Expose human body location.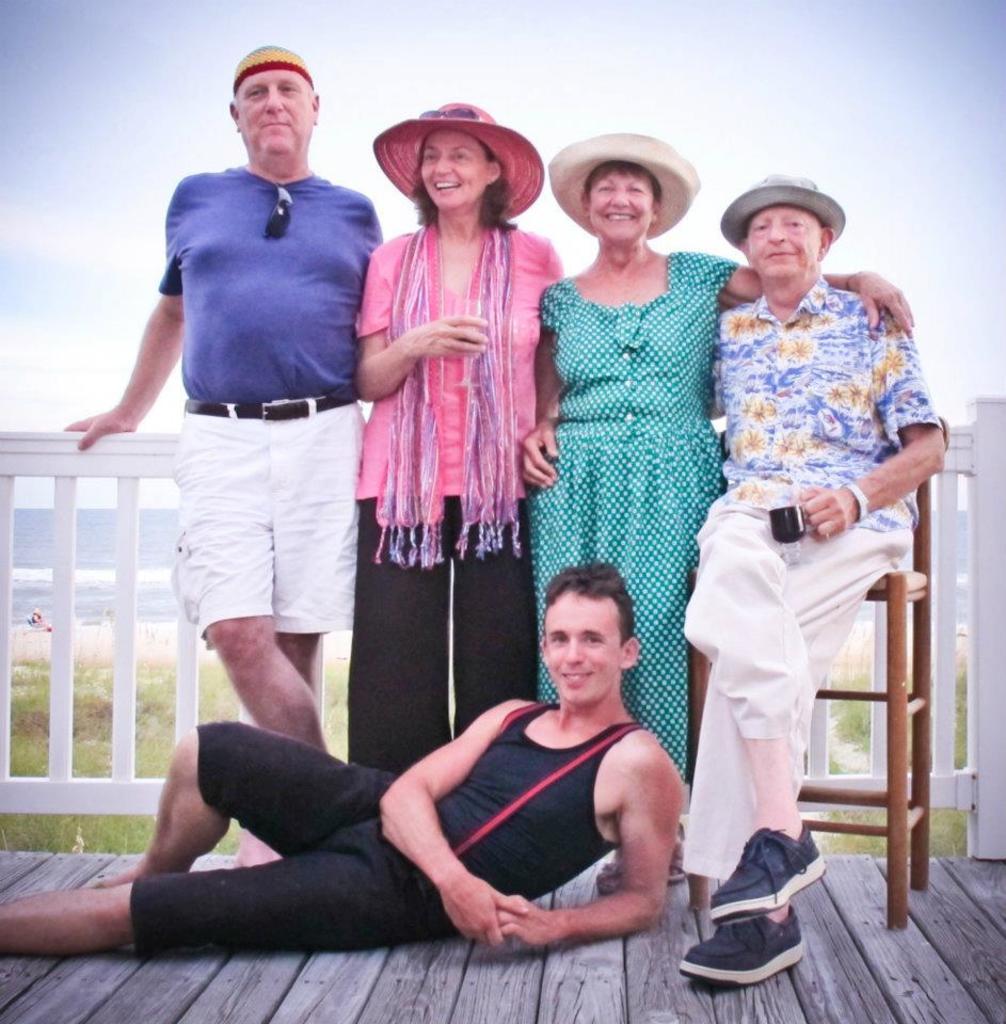
Exposed at x1=345 y1=92 x2=570 y2=782.
